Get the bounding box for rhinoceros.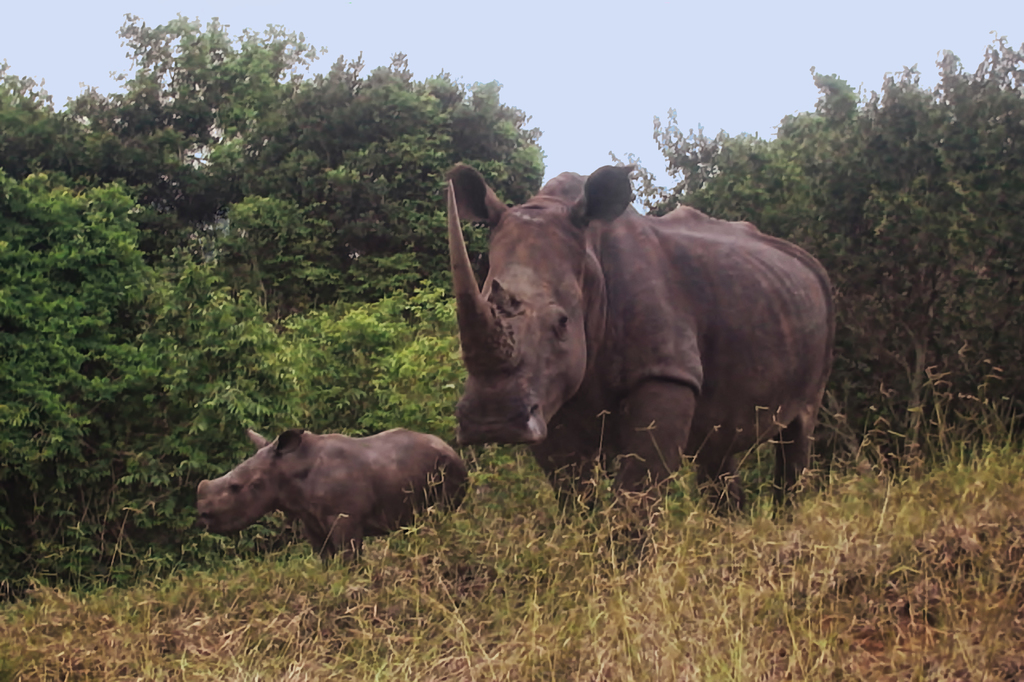
(x1=455, y1=151, x2=834, y2=565).
